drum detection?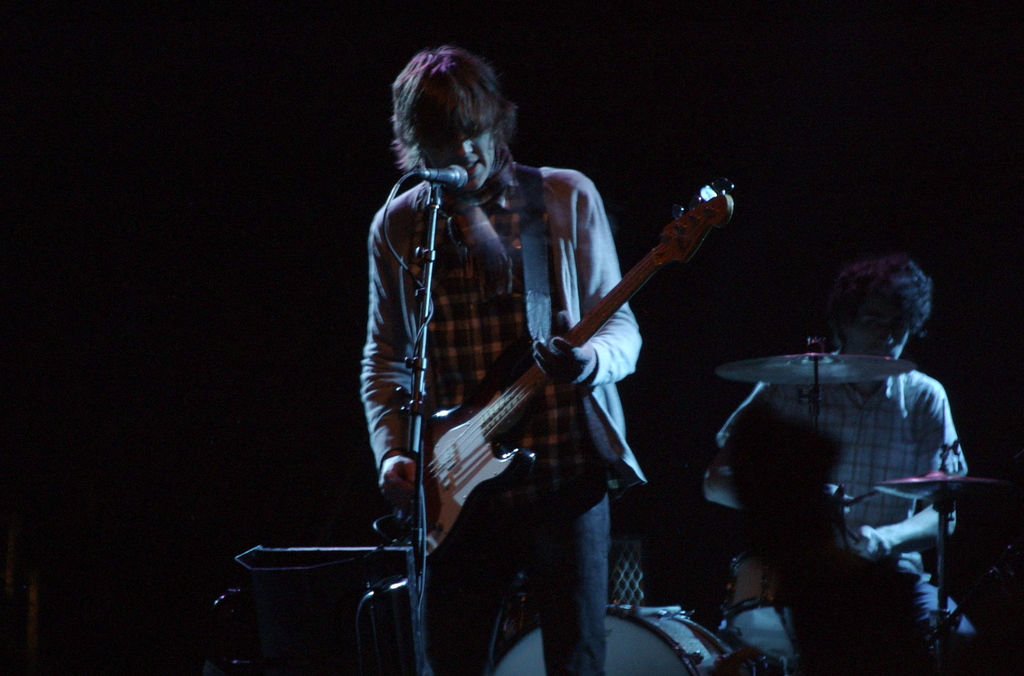
box=[499, 600, 775, 675]
